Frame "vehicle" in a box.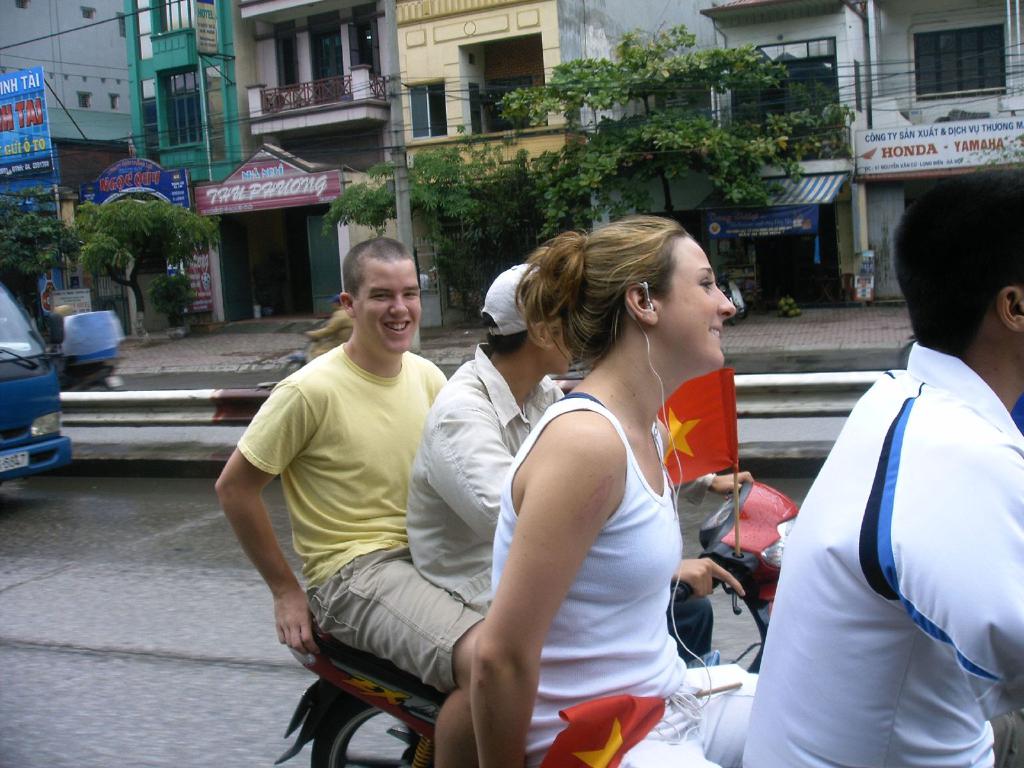
x1=269, y1=366, x2=802, y2=767.
